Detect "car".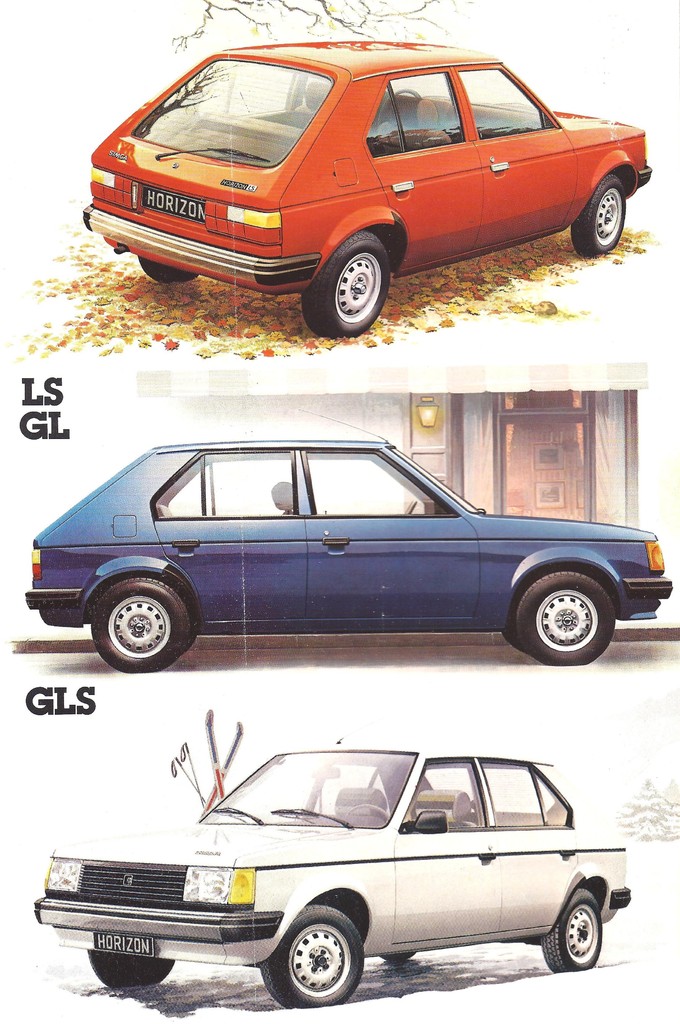
Detected at {"left": 80, "top": 36, "right": 656, "bottom": 344}.
